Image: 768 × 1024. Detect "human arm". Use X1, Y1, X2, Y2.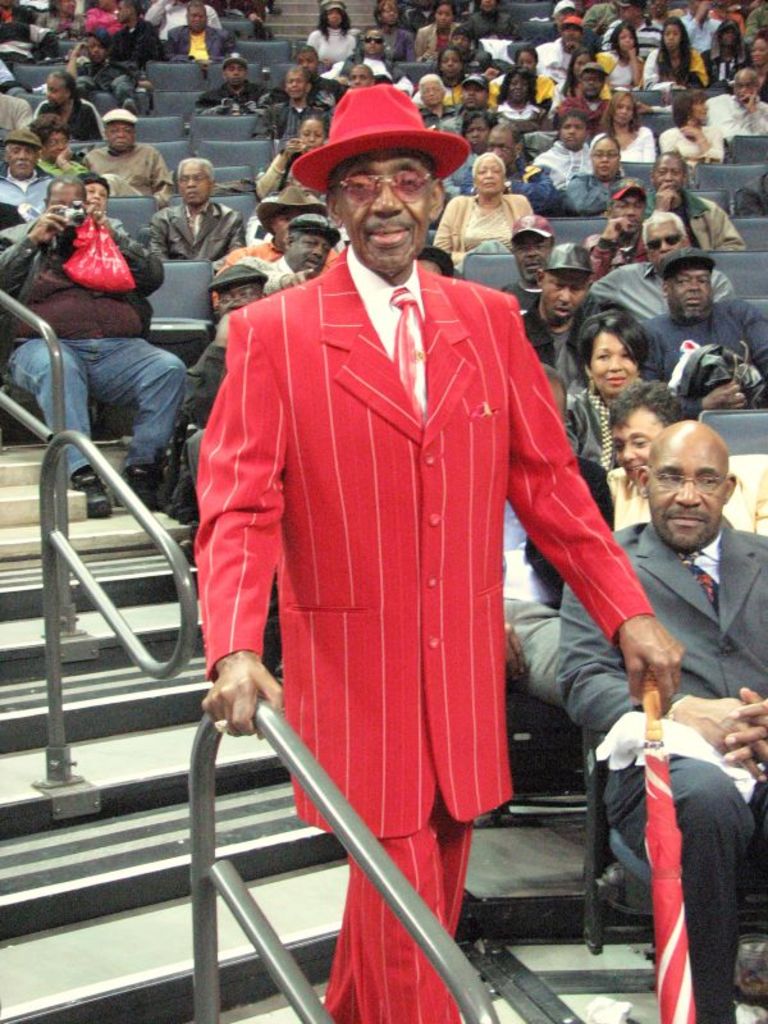
49, 137, 93, 187.
